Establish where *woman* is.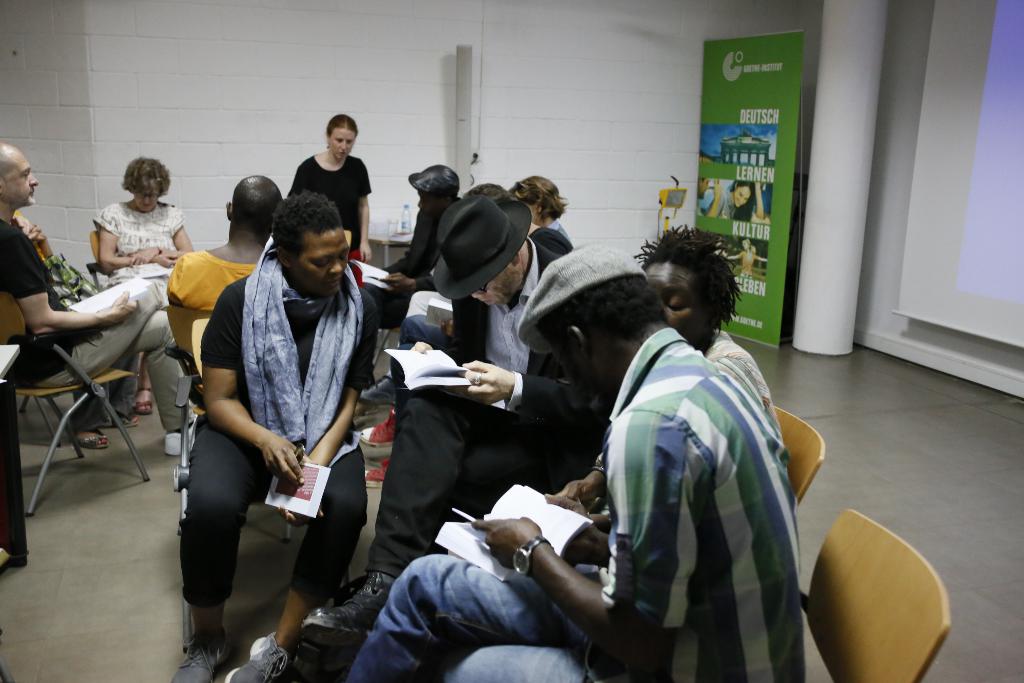
Established at box(719, 237, 763, 279).
